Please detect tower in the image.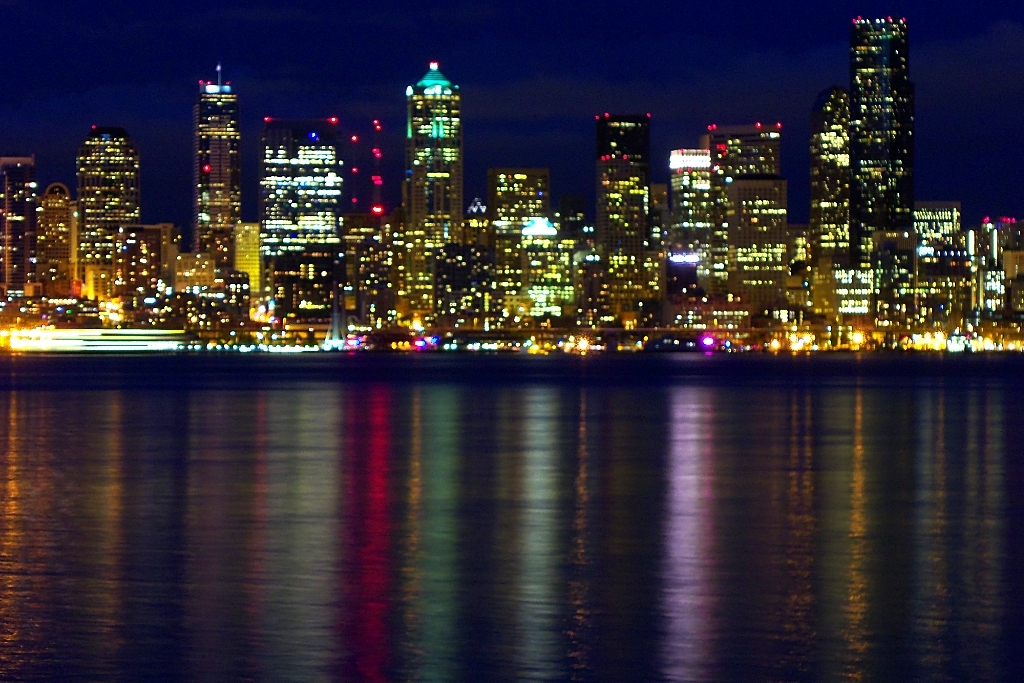
(x1=0, y1=154, x2=35, y2=306).
